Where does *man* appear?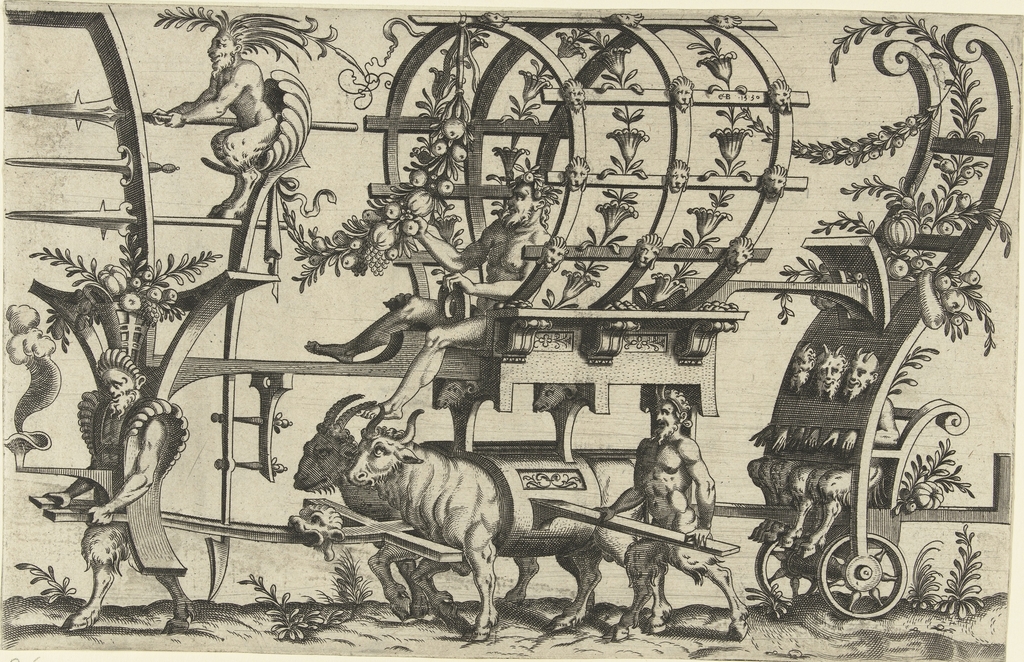
Appears at (37, 350, 203, 635).
